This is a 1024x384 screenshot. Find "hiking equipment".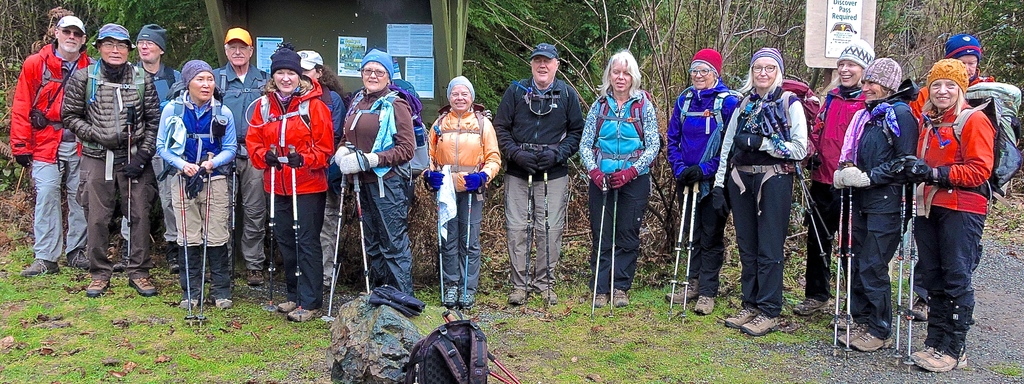
Bounding box: box(589, 172, 610, 318).
